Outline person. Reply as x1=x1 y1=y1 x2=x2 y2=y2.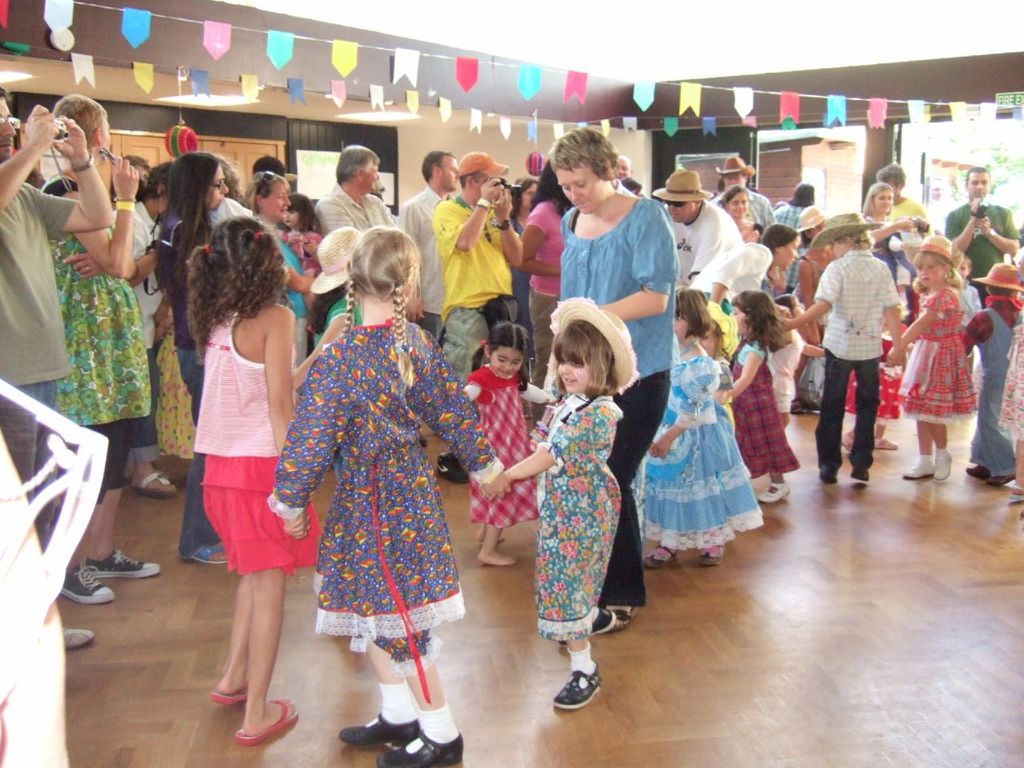
x1=902 y1=238 x2=974 y2=492.
